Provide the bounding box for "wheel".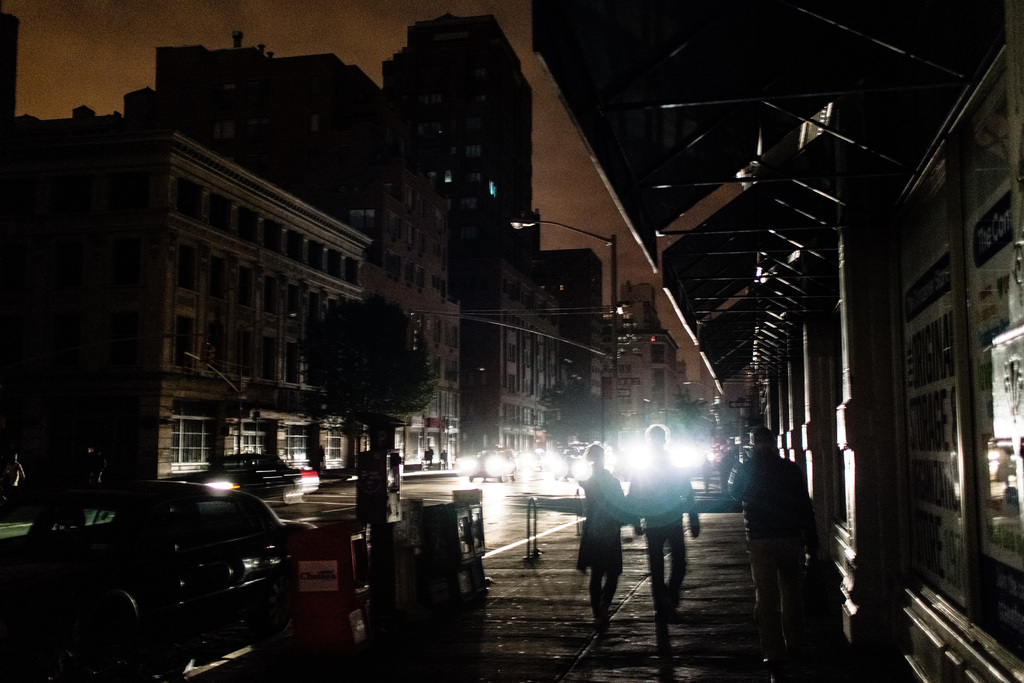
crop(94, 575, 163, 646).
